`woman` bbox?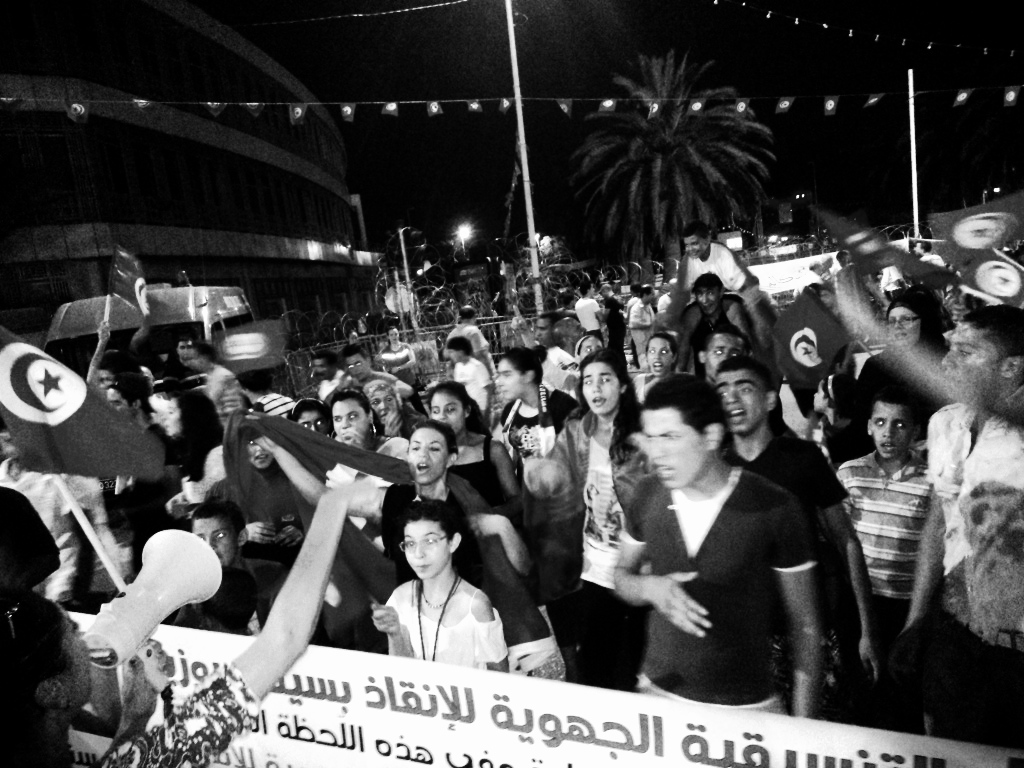
x1=330 y1=390 x2=413 y2=460
